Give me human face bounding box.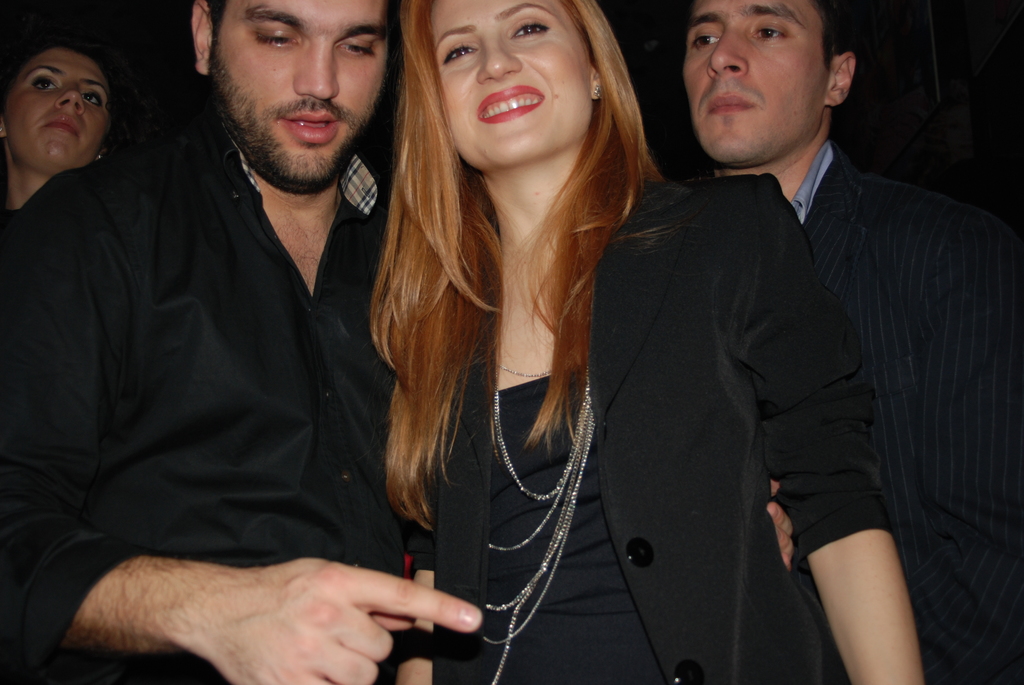
202 0 390 187.
